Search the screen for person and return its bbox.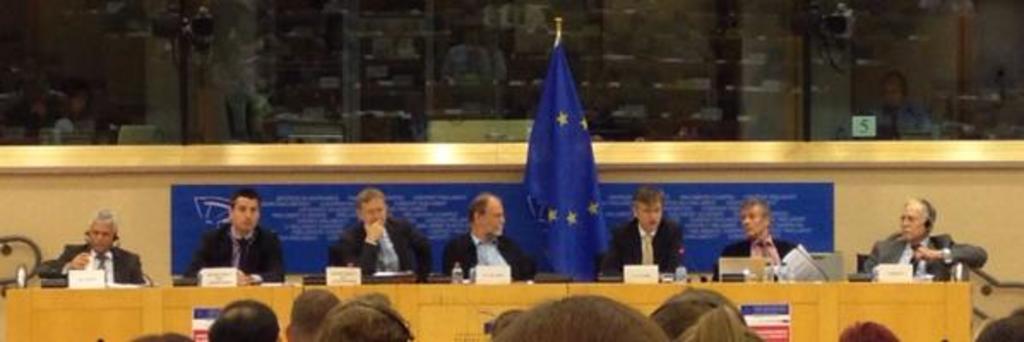
Found: (866, 70, 933, 142).
